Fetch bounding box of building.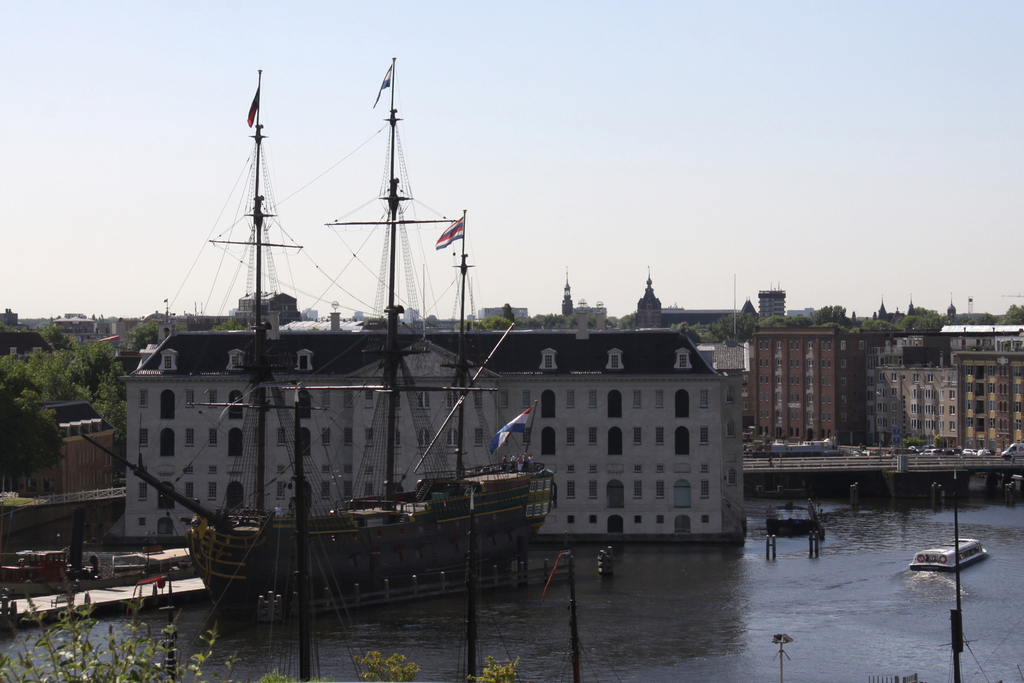
Bbox: bbox(125, 326, 753, 545).
